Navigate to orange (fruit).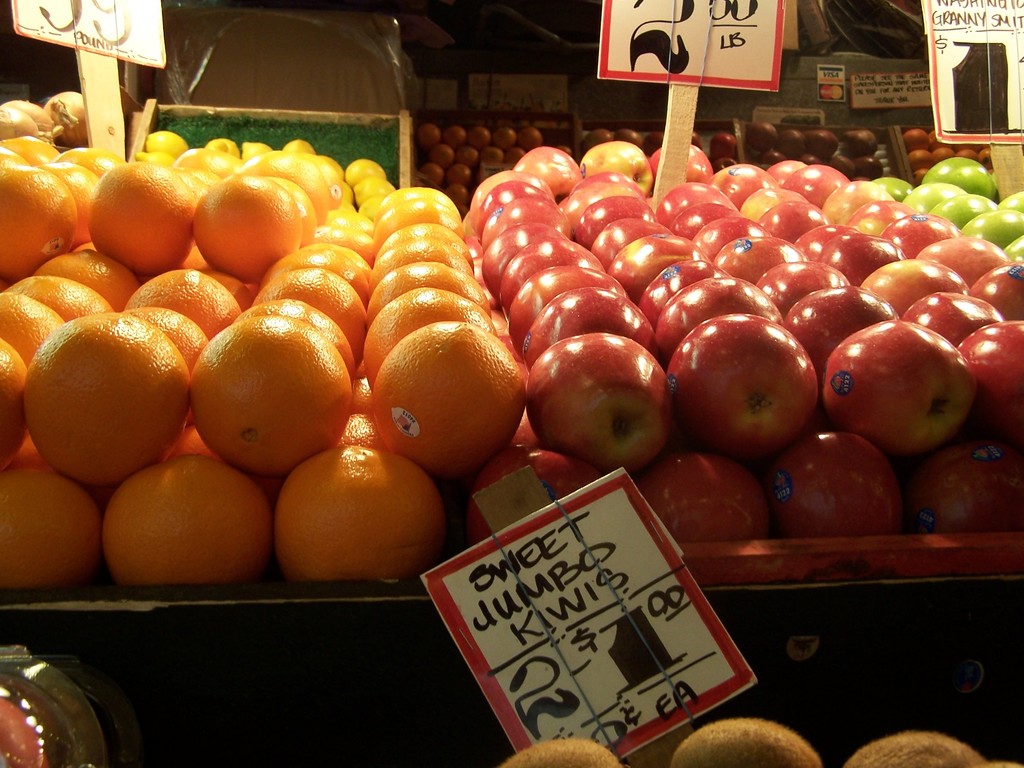
Navigation target: rect(0, 291, 61, 367).
